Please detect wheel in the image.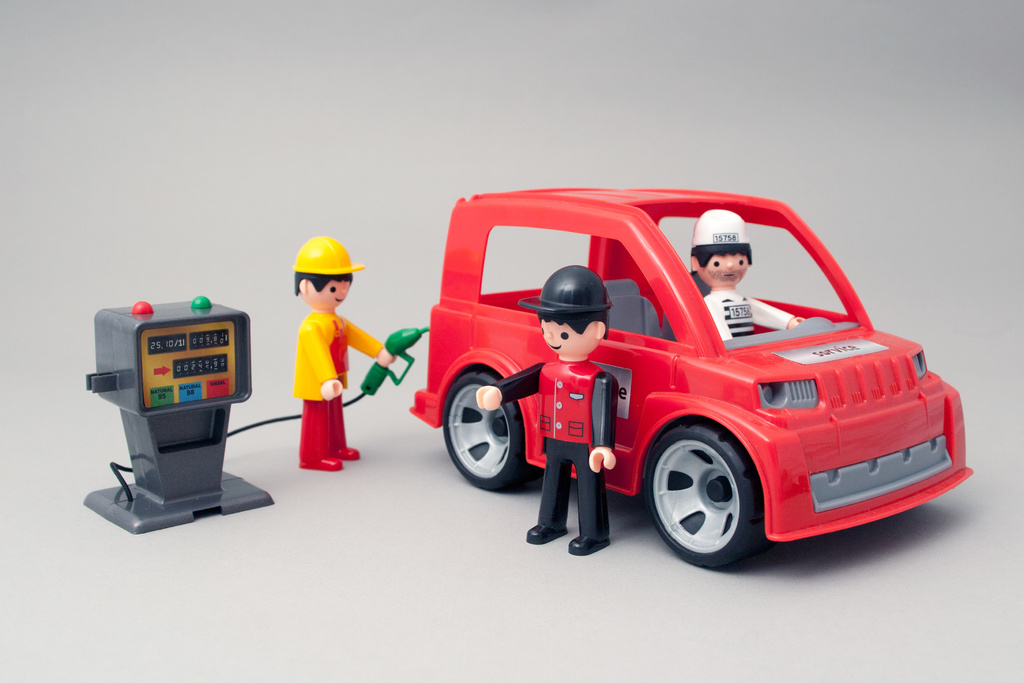
(left=650, top=426, right=788, bottom=570).
